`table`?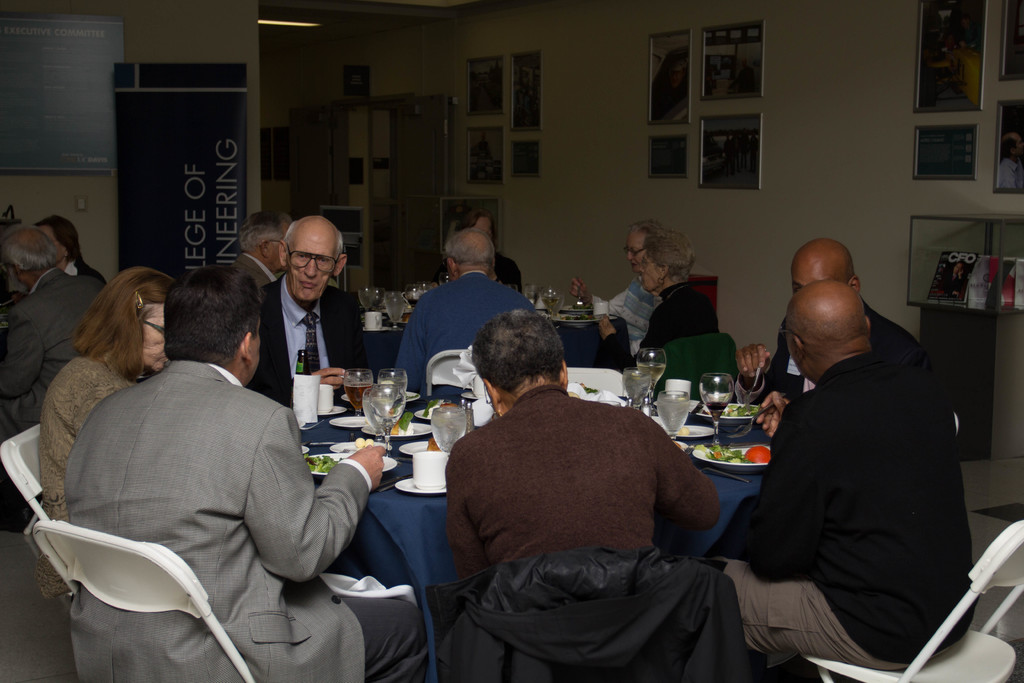
bbox=(309, 375, 796, 642)
